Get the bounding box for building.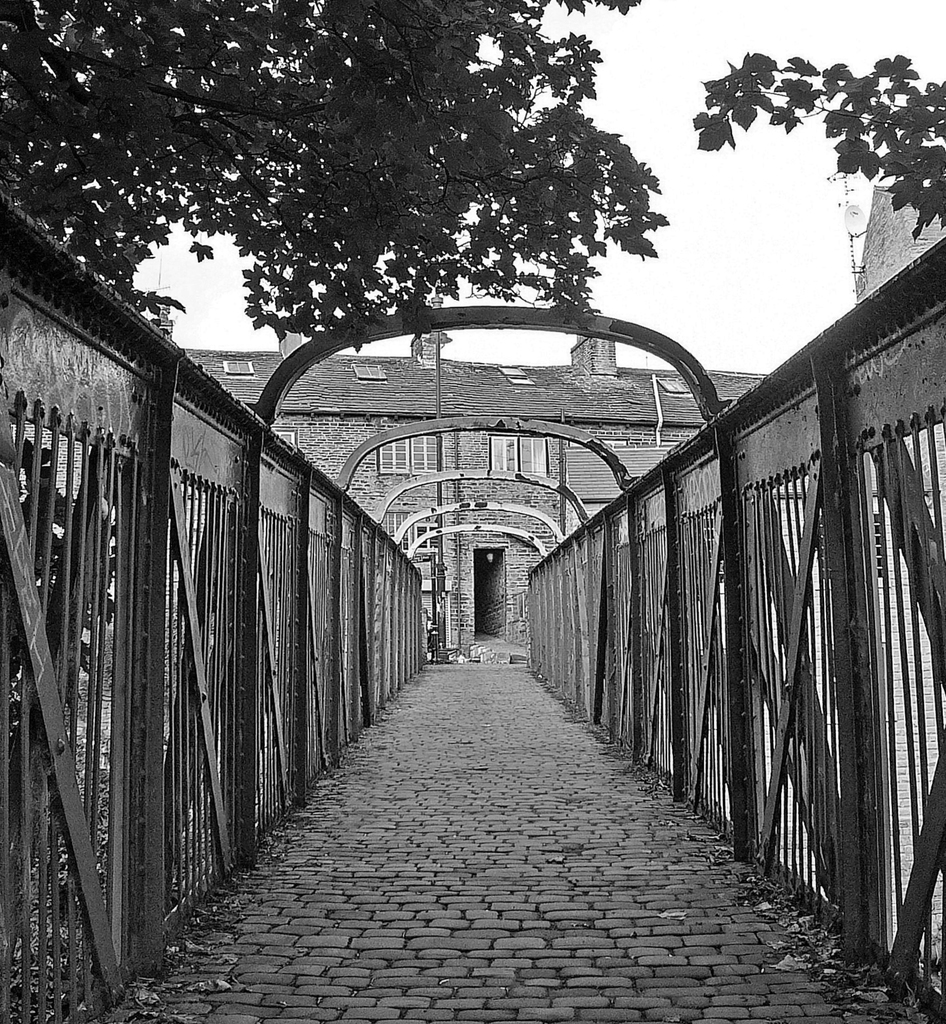
x1=174, y1=248, x2=945, y2=655.
